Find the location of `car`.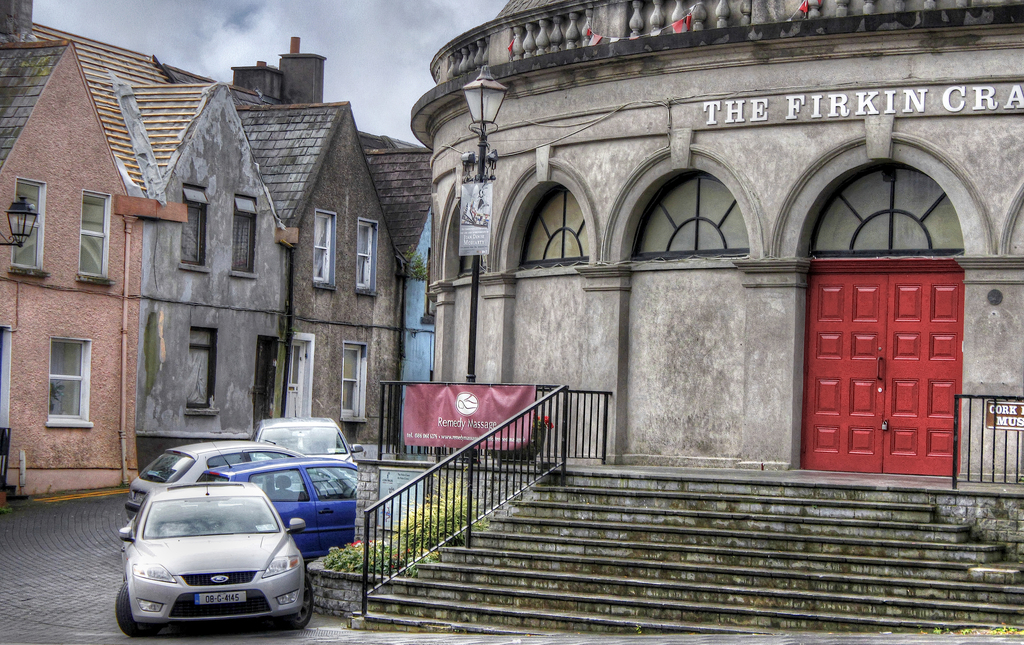
Location: region(249, 418, 363, 491).
